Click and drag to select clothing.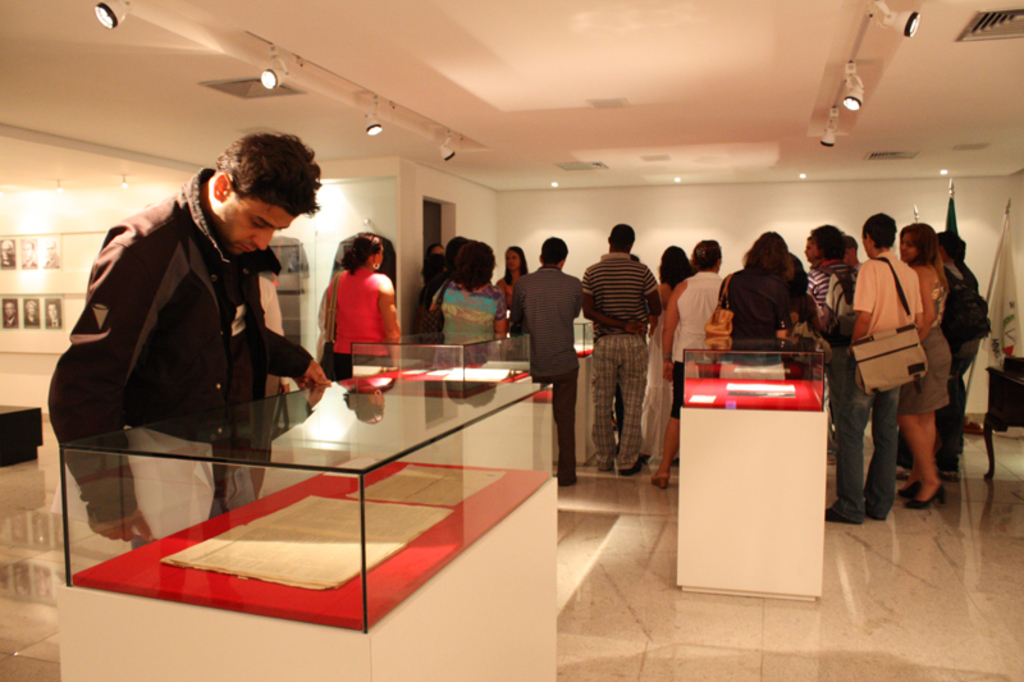
Selection: [x1=582, y1=252, x2=655, y2=470].
